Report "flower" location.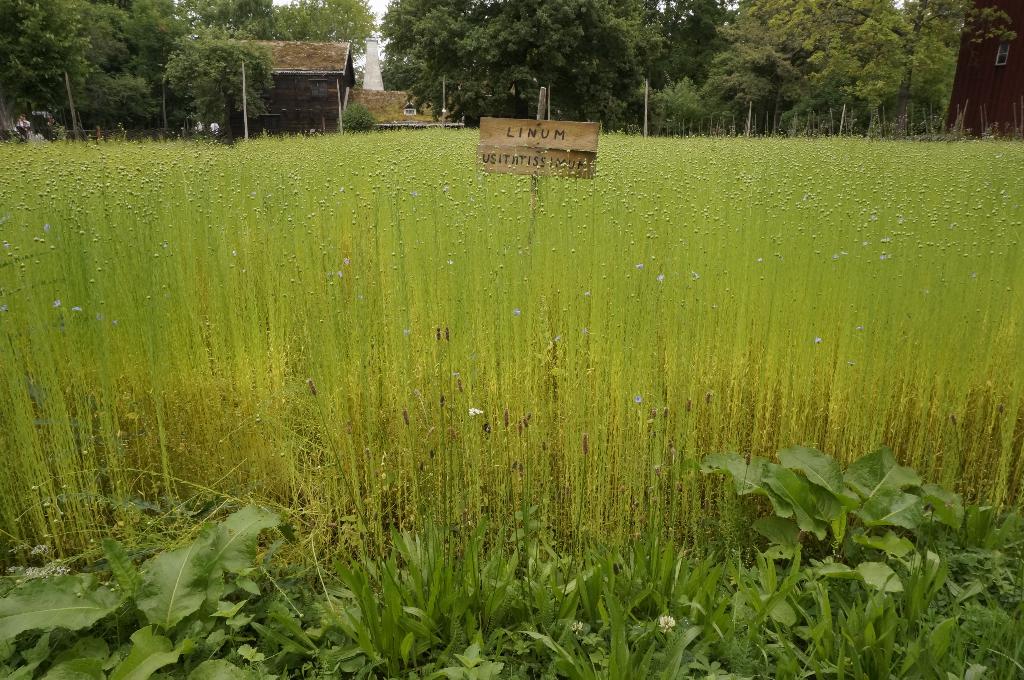
Report: x1=632, y1=395, x2=647, y2=406.
